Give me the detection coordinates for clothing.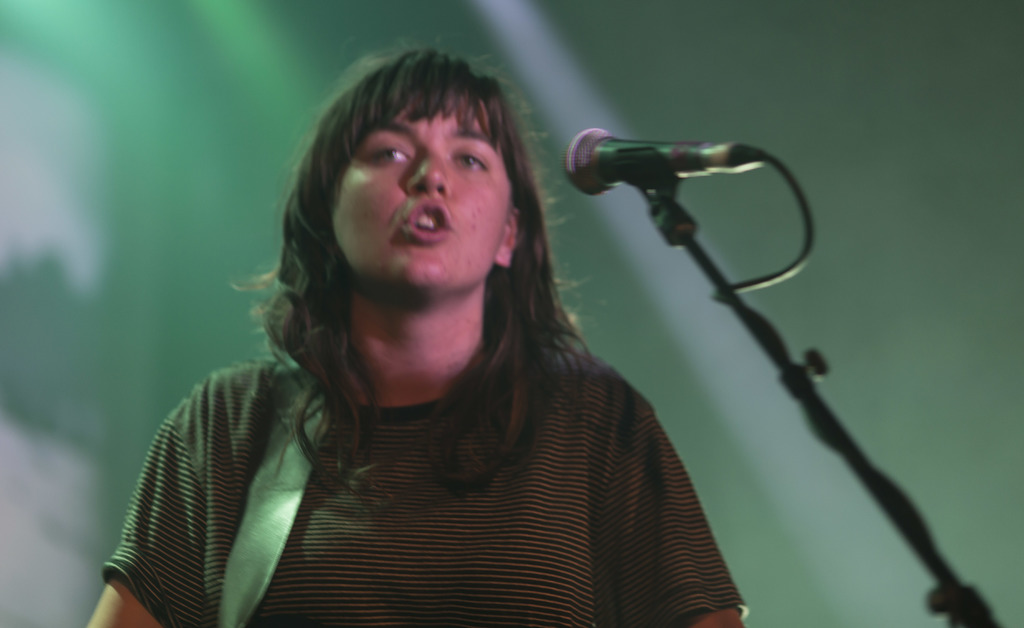
Rect(180, 274, 682, 602).
